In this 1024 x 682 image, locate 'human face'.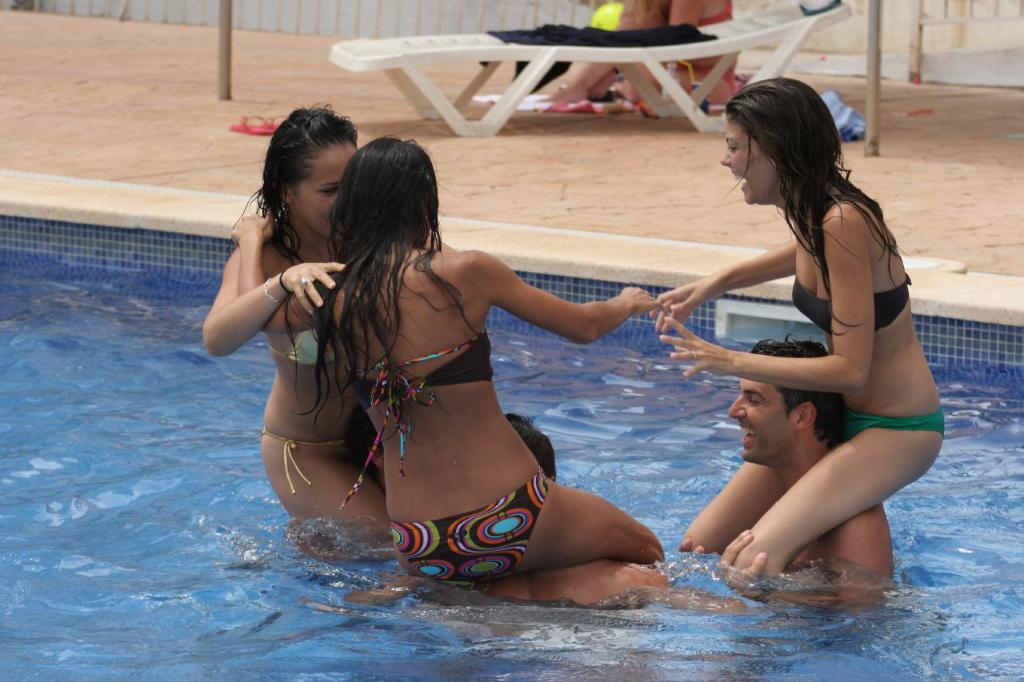
Bounding box: 727/380/786/458.
